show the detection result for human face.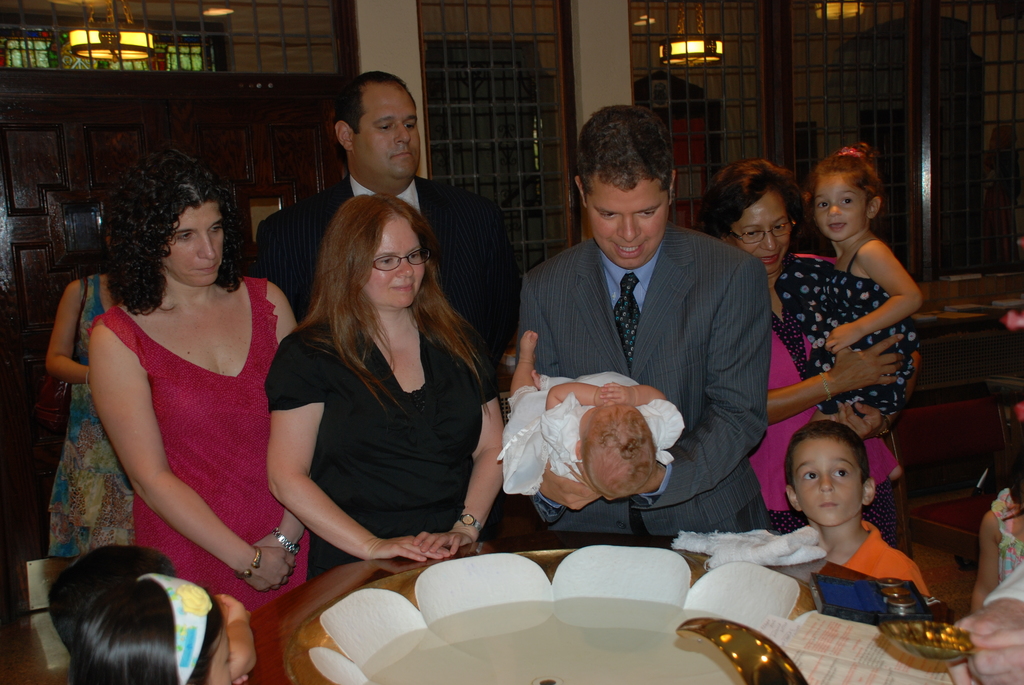
{"x1": 582, "y1": 175, "x2": 672, "y2": 266}.
